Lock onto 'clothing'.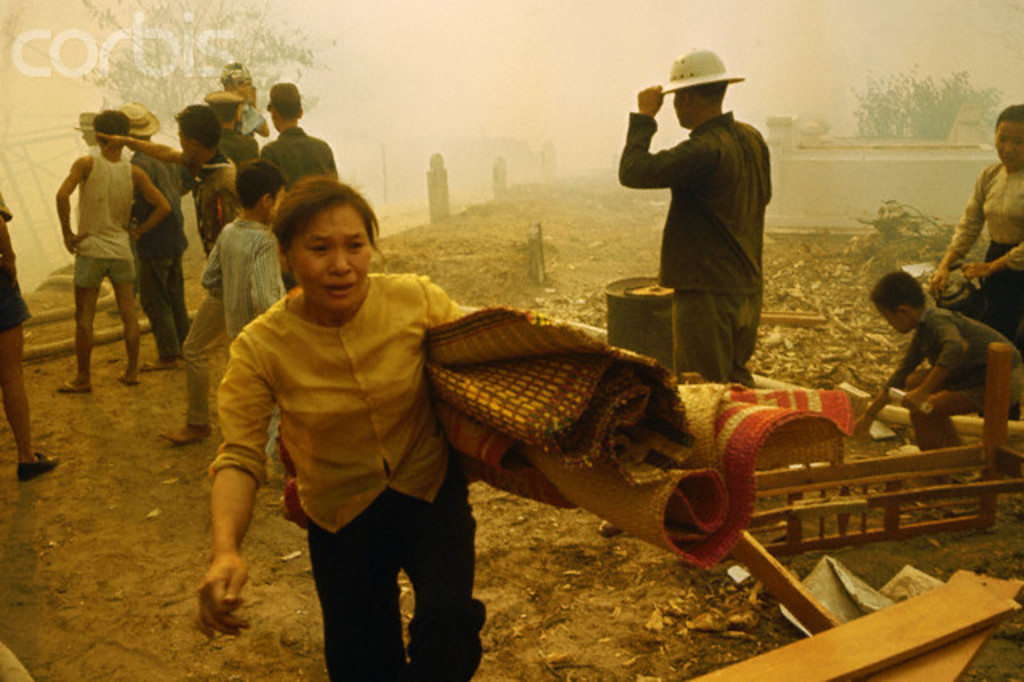
Locked: {"left": 627, "top": 115, "right": 770, "bottom": 384}.
